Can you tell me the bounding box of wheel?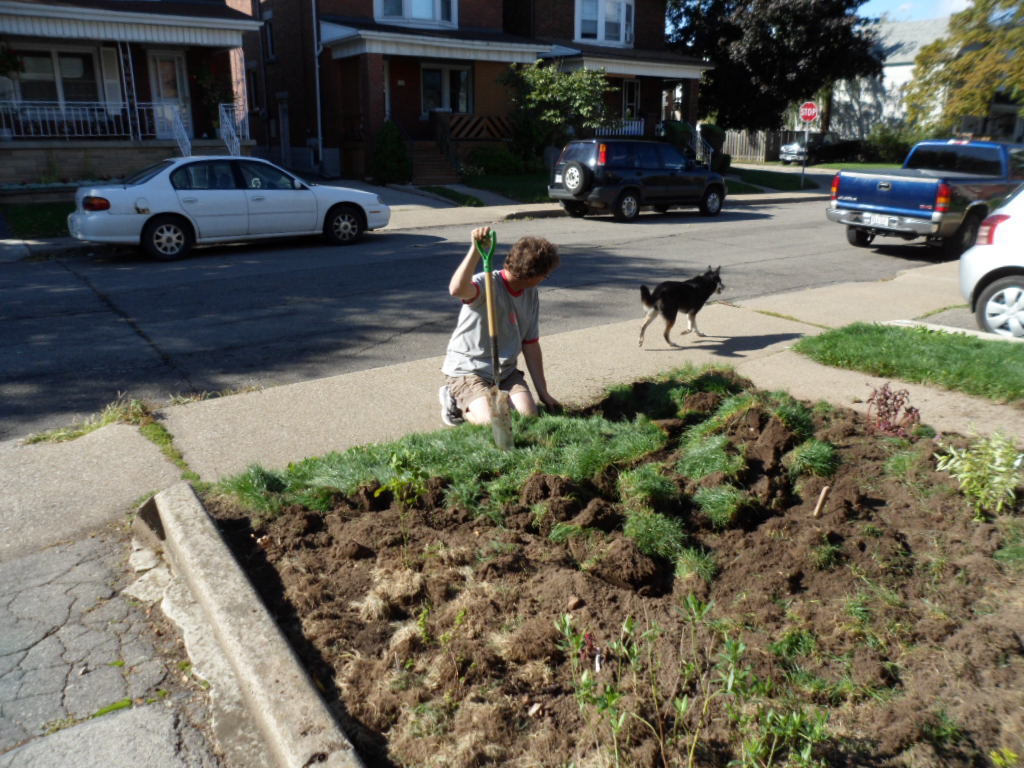
locate(780, 156, 793, 164).
